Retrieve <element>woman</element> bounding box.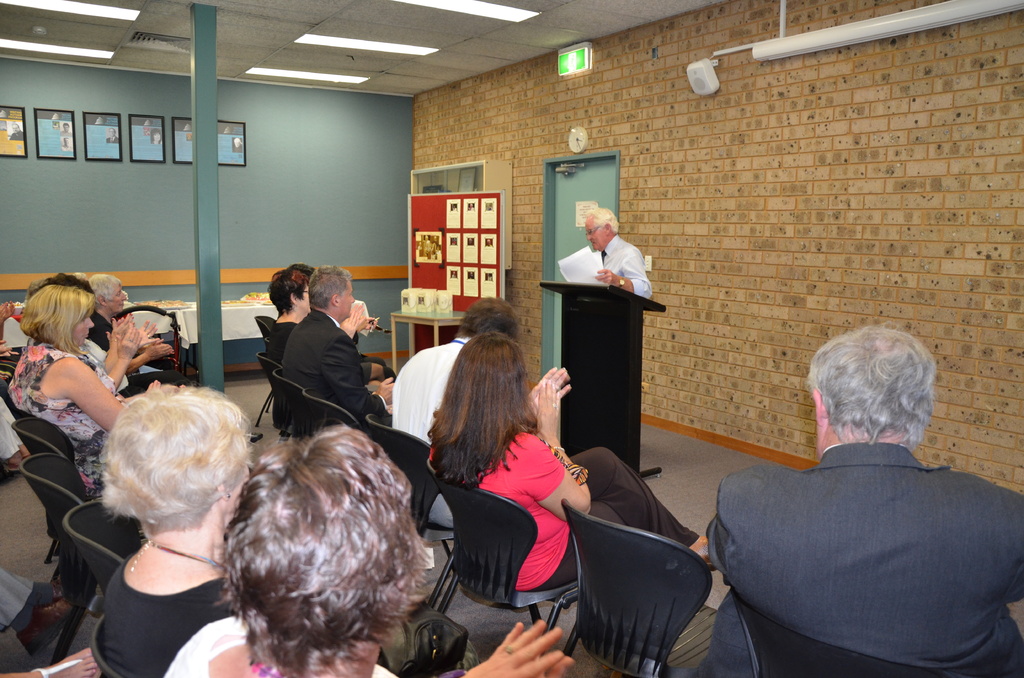
Bounding box: locate(163, 429, 595, 677).
